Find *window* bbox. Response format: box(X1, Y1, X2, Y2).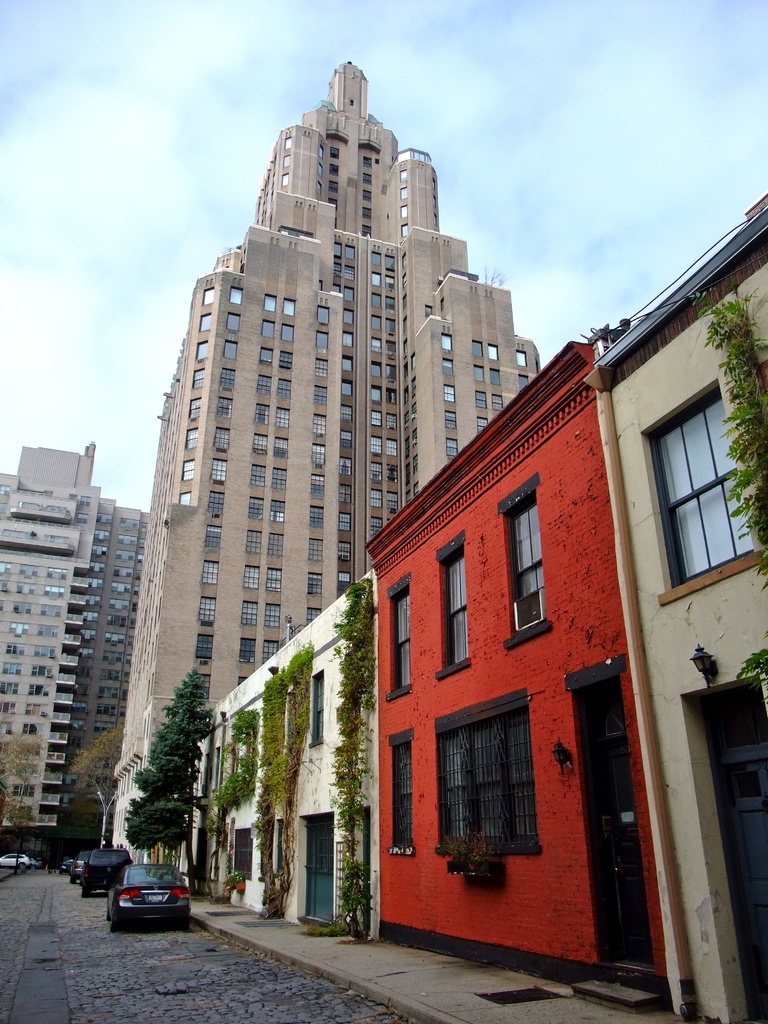
box(399, 169, 408, 183).
